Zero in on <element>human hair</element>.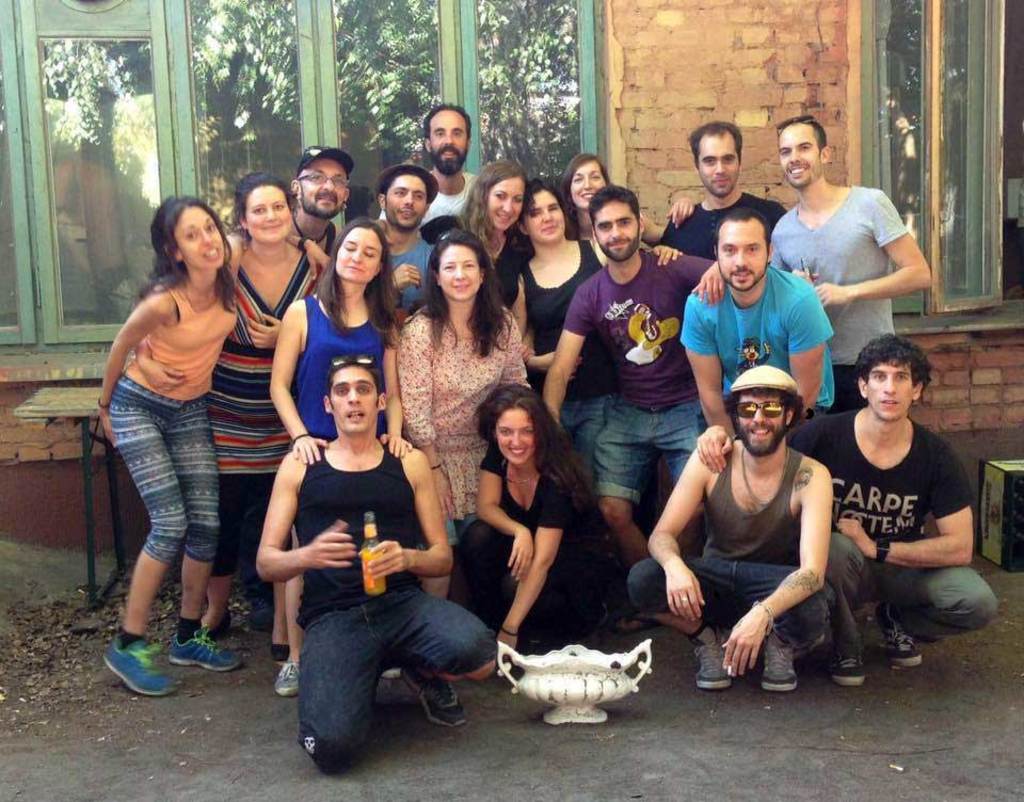
Zeroed in: [227,175,297,231].
